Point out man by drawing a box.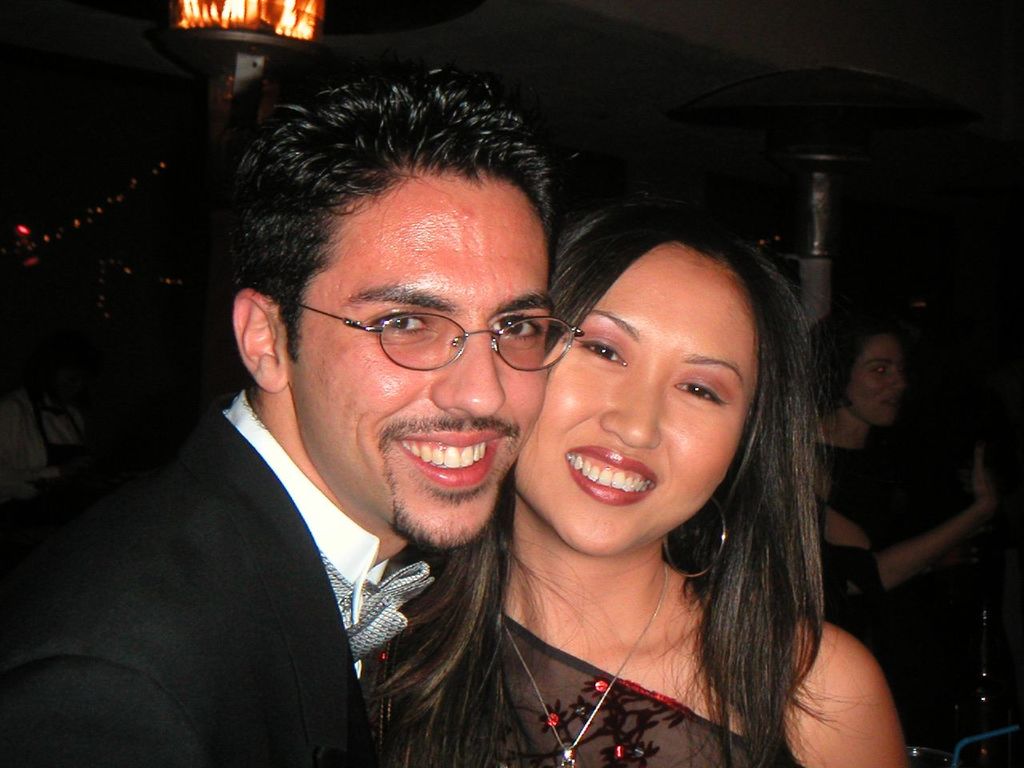
<box>0,66,561,767</box>.
